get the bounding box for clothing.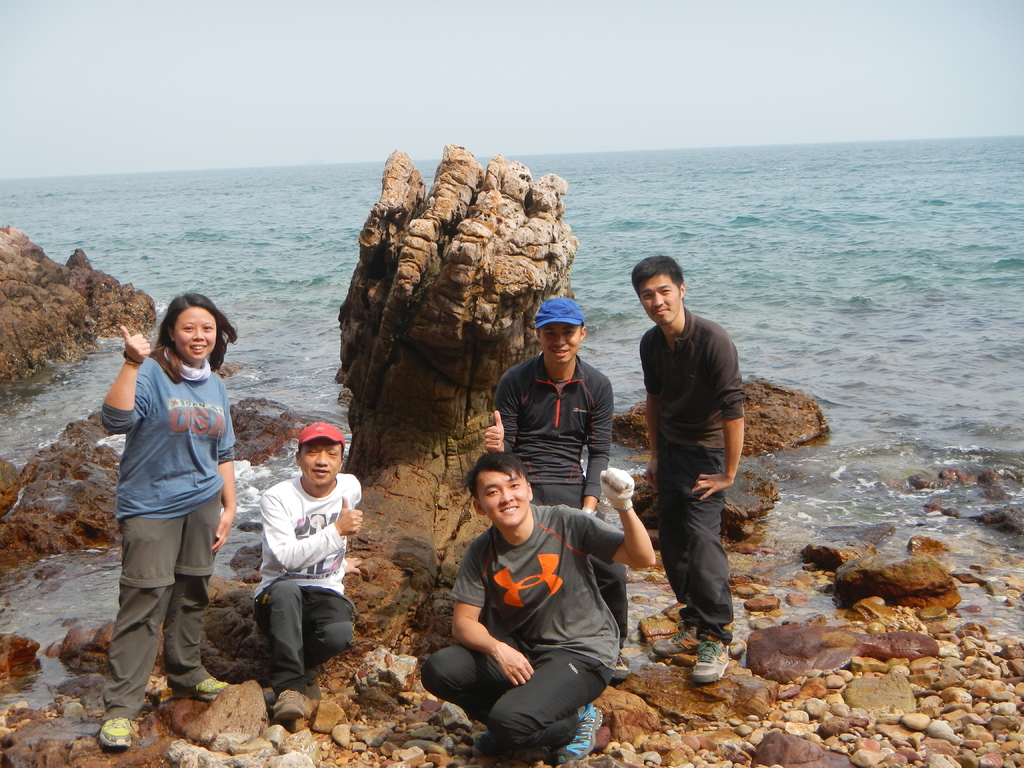
(256,471,383,684).
